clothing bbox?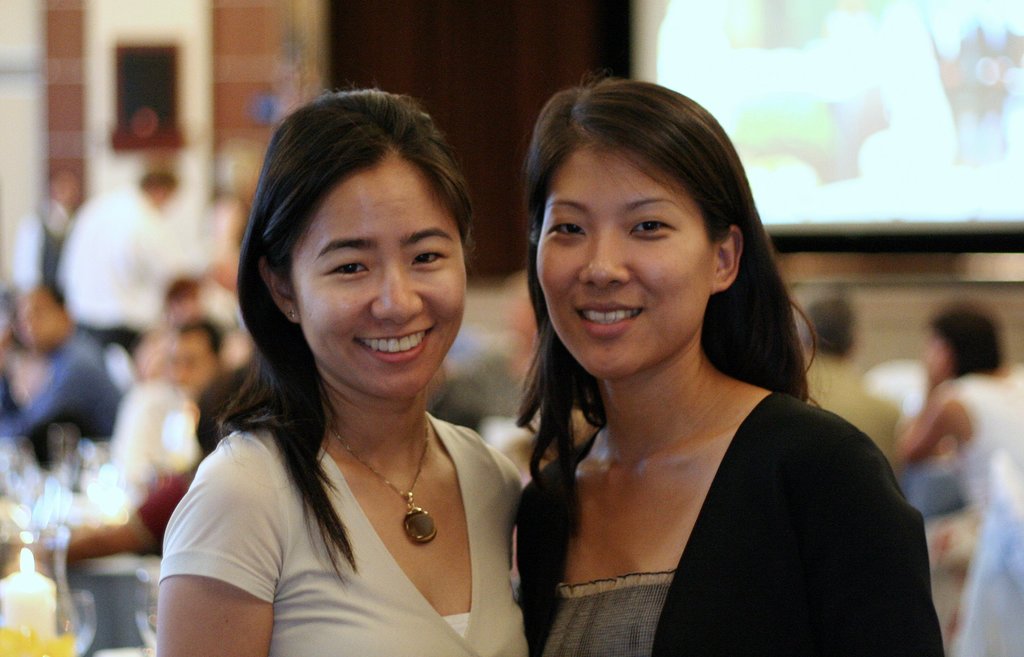
(150,403,525,656)
